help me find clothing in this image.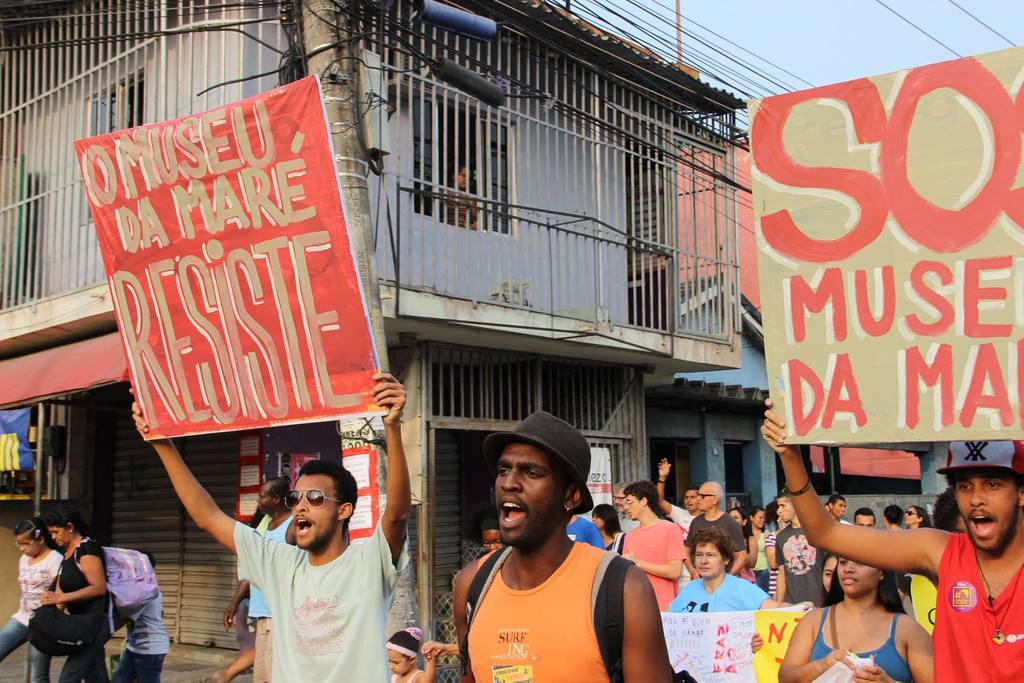
Found it: pyautogui.locateOnScreen(618, 509, 678, 614).
